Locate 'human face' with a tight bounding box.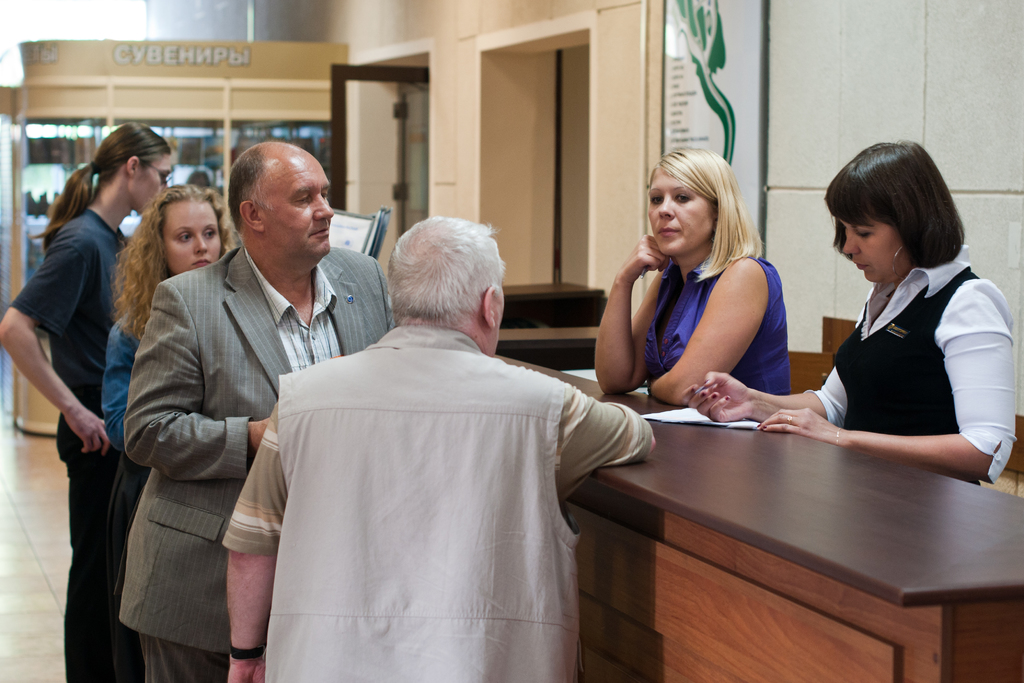
bbox(129, 154, 168, 210).
